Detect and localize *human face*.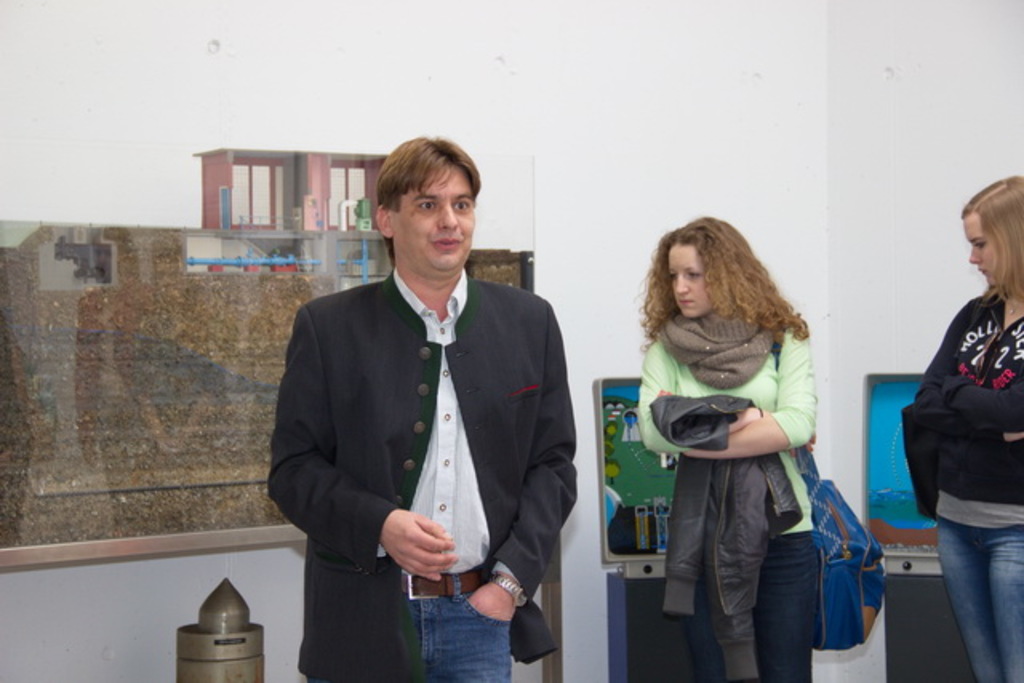
Localized at <region>669, 250, 706, 323</region>.
